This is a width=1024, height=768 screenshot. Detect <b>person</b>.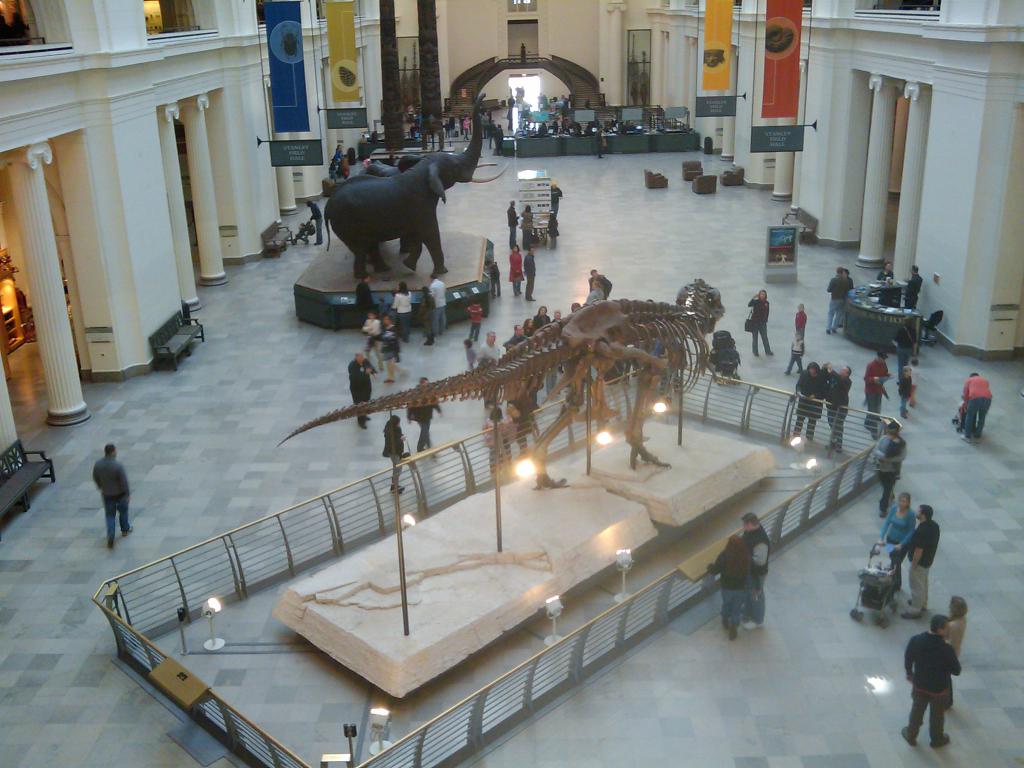
Rect(406, 374, 438, 452).
